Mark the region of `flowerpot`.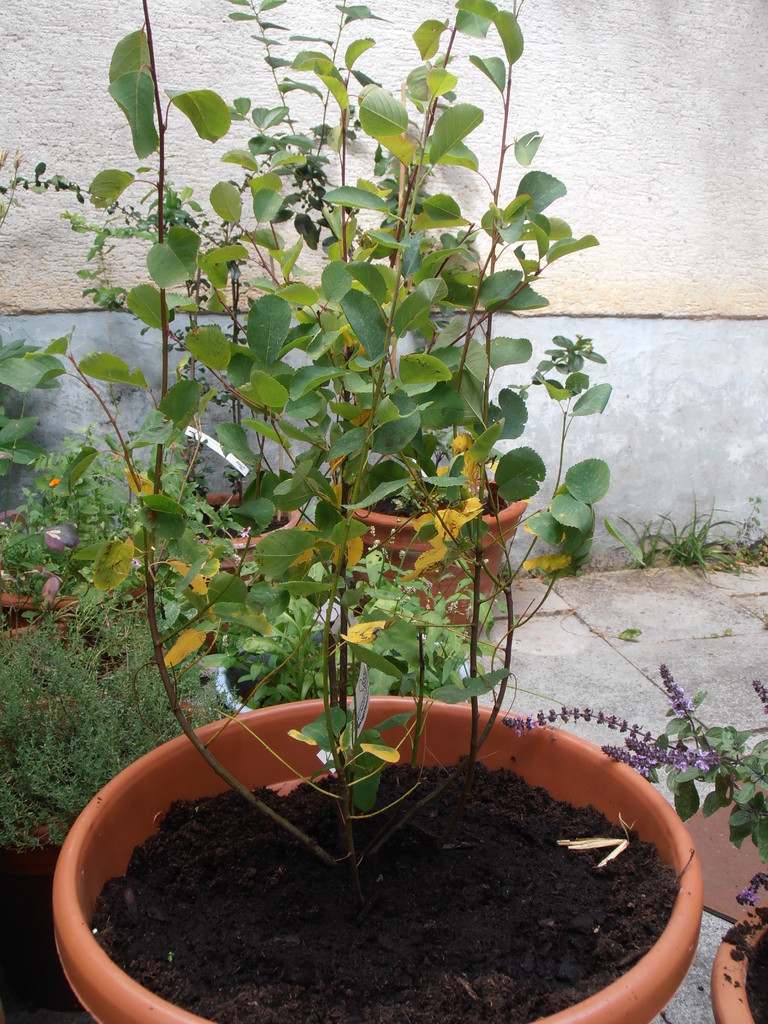
Region: rect(67, 657, 730, 1008).
